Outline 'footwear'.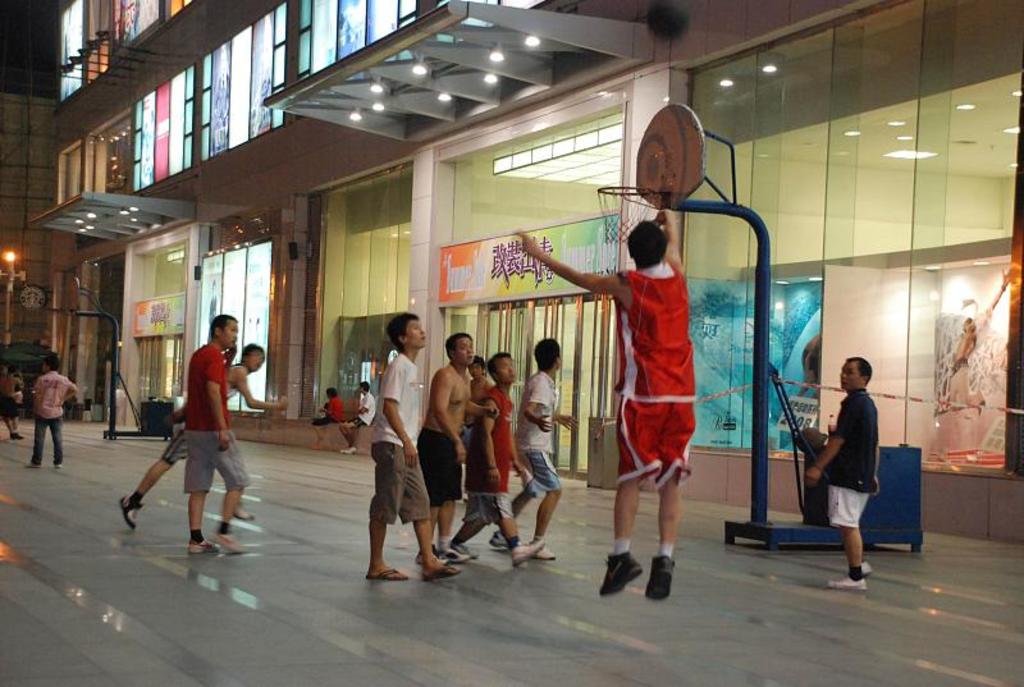
Outline: <region>536, 544, 562, 560</region>.
